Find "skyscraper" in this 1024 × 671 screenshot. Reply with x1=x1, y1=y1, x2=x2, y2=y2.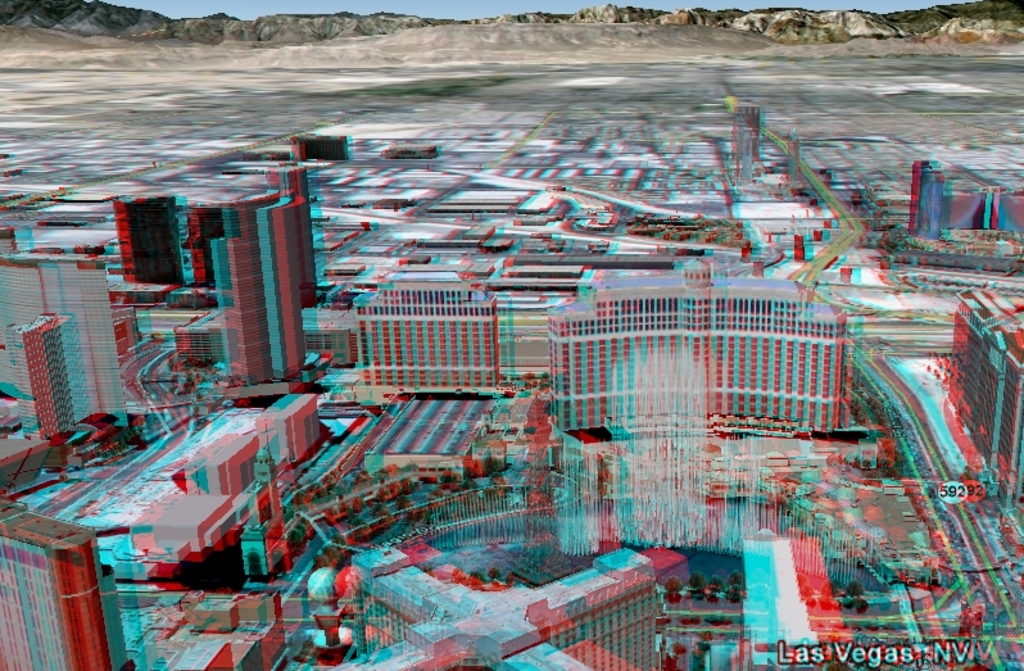
x1=0, y1=493, x2=136, y2=666.
